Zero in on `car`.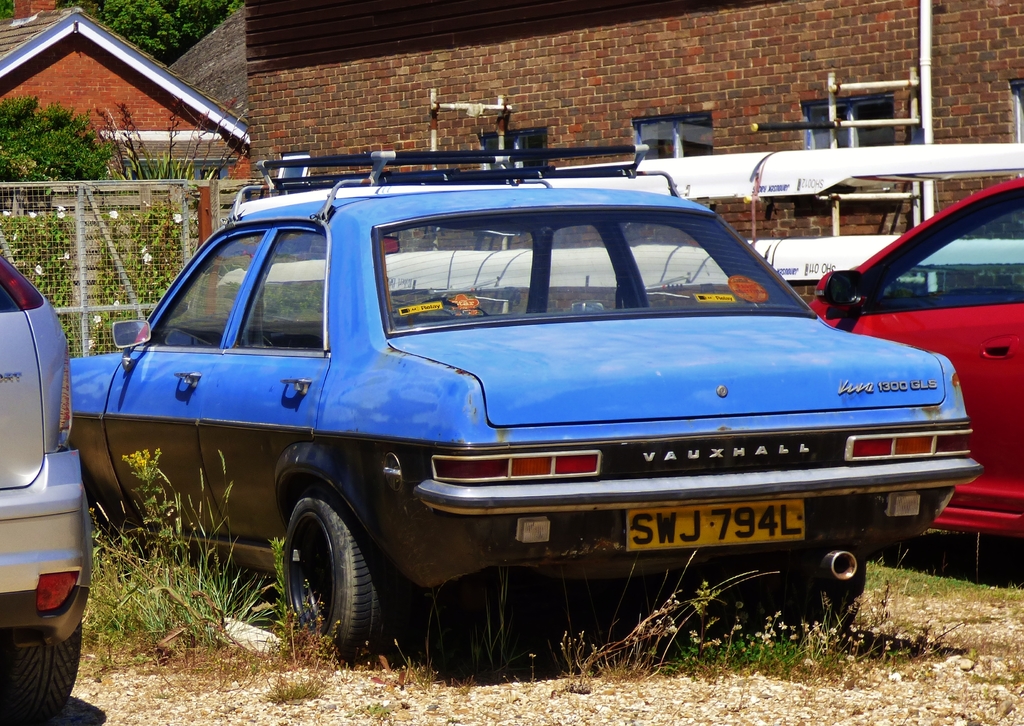
Zeroed in: detection(808, 172, 1023, 540).
